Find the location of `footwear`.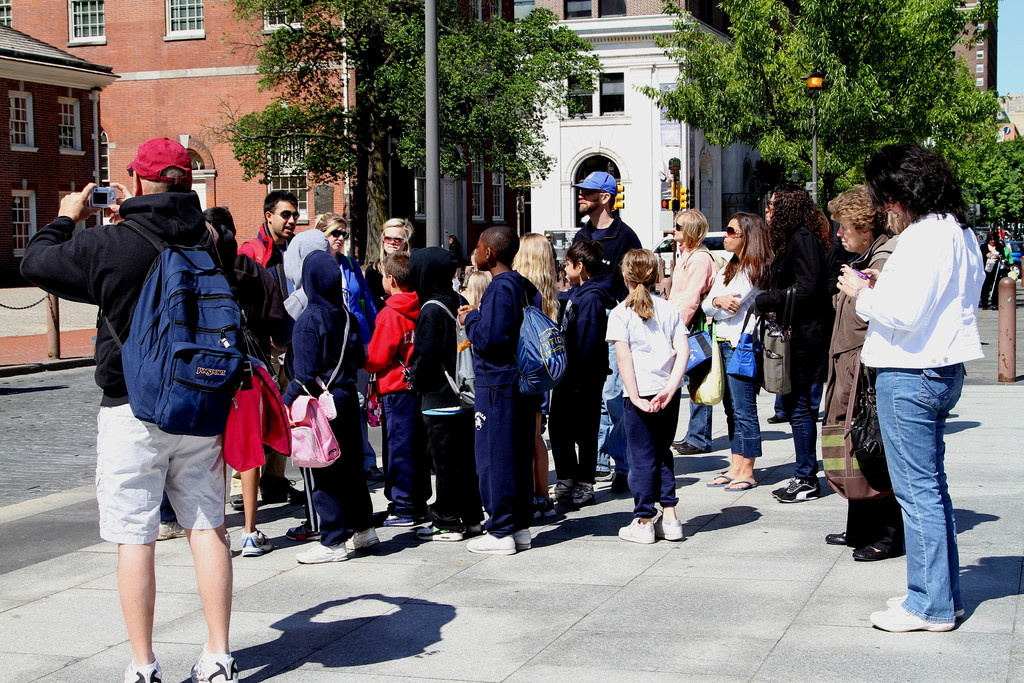
Location: [619,515,656,544].
